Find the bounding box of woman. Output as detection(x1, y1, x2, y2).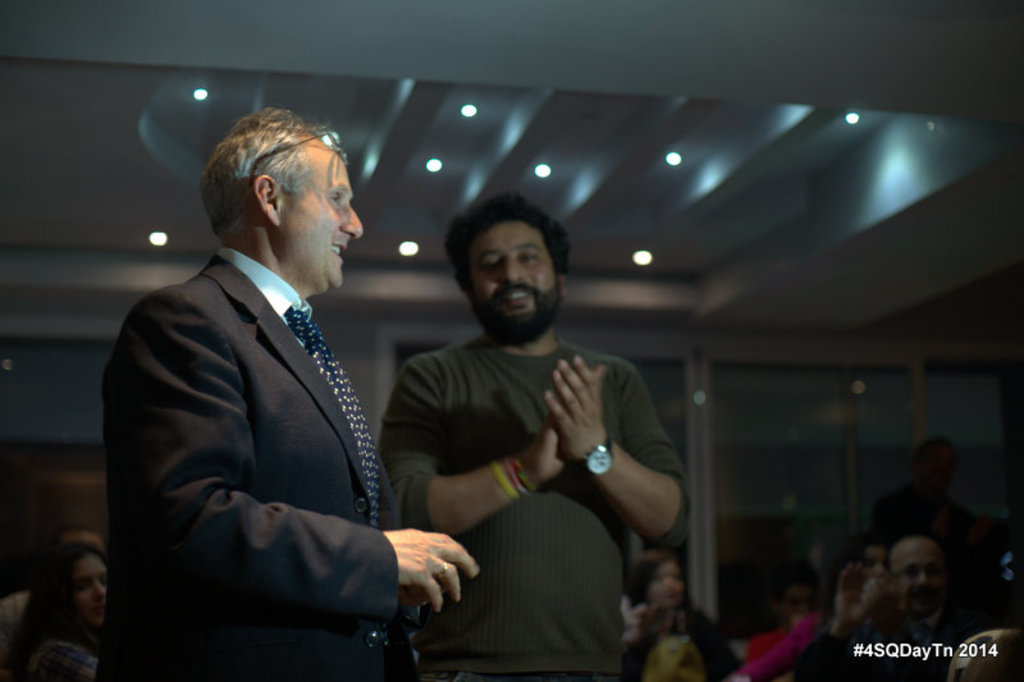
detection(616, 549, 741, 681).
